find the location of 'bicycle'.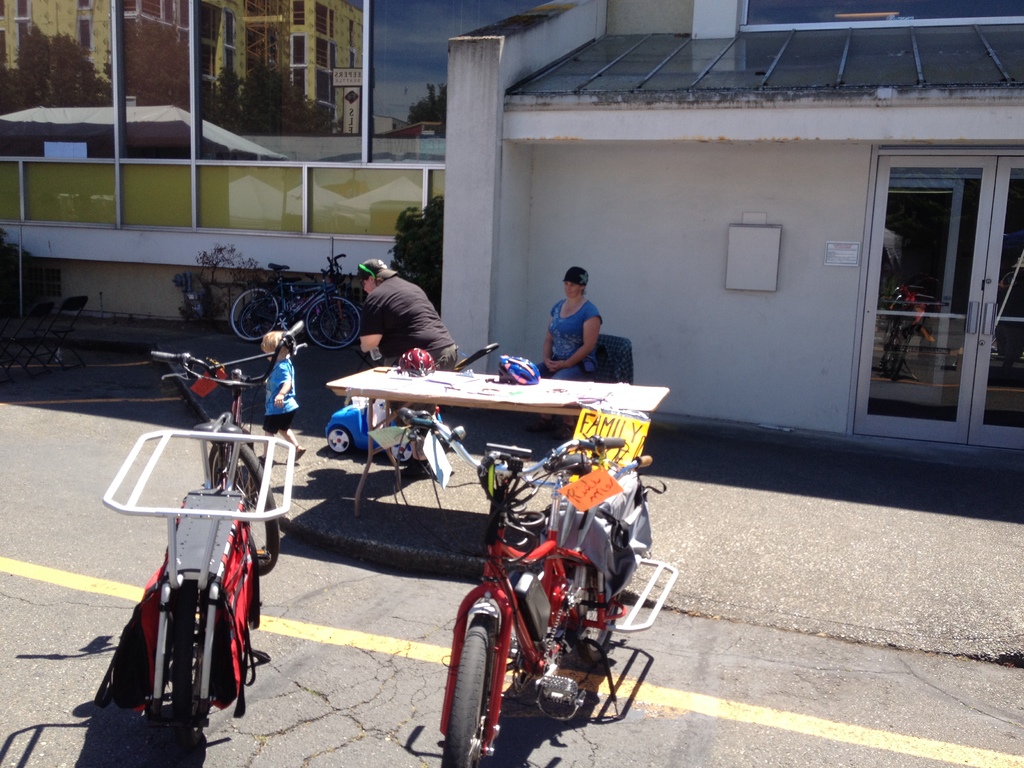
Location: select_region(225, 255, 362, 349).
